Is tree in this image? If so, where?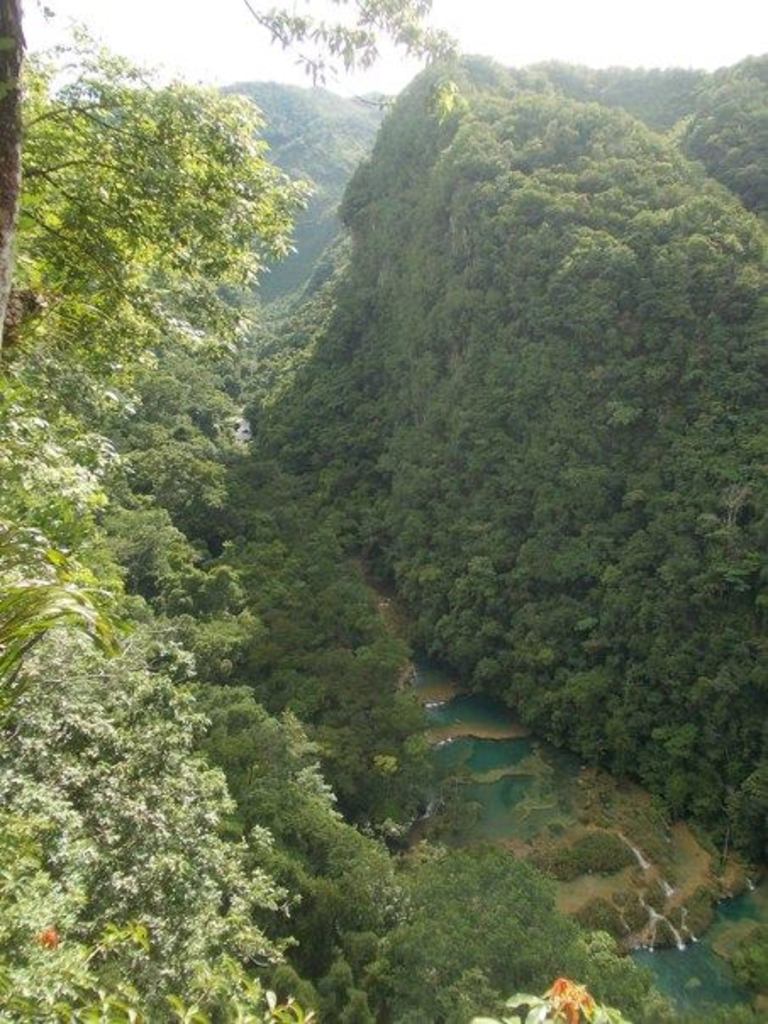
Yes, at 665 36 766 231.
